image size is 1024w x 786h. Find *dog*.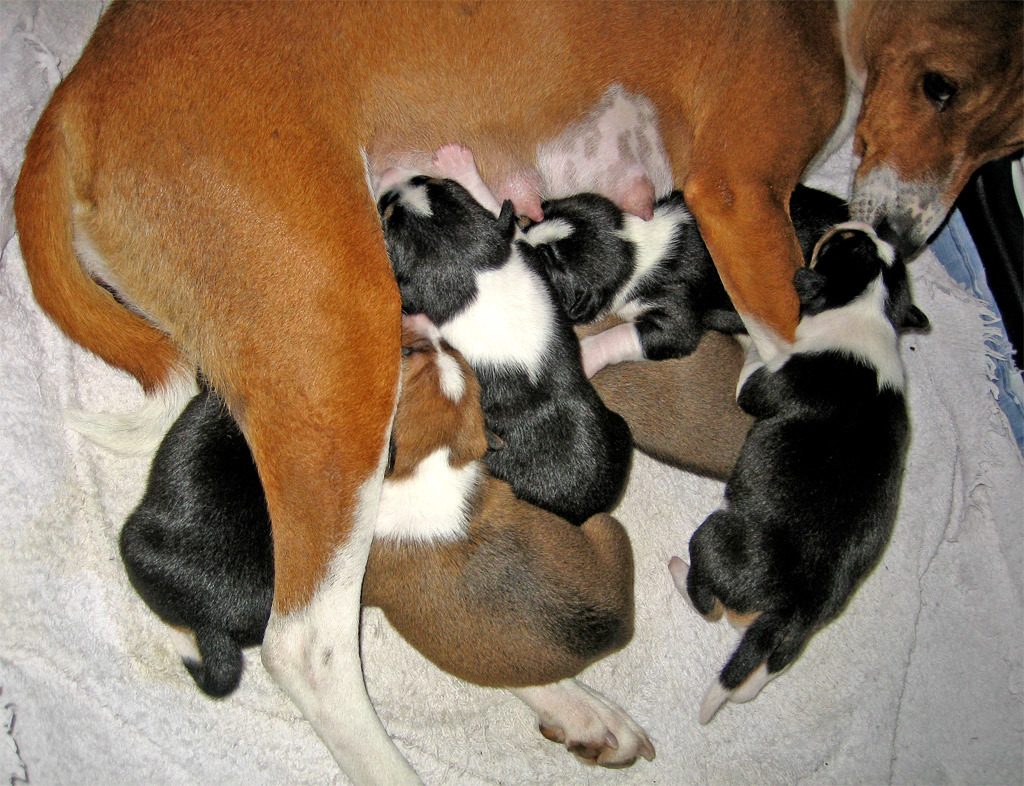
[x1=520, y1=180, x2=857, y2=348].
